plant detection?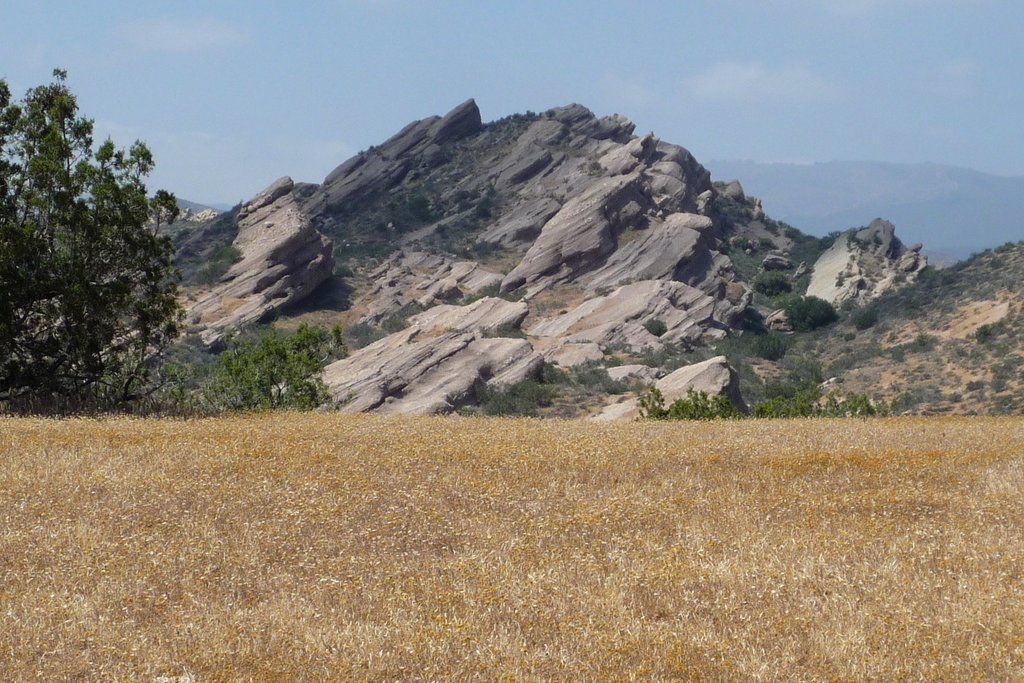
845:254:962:320
